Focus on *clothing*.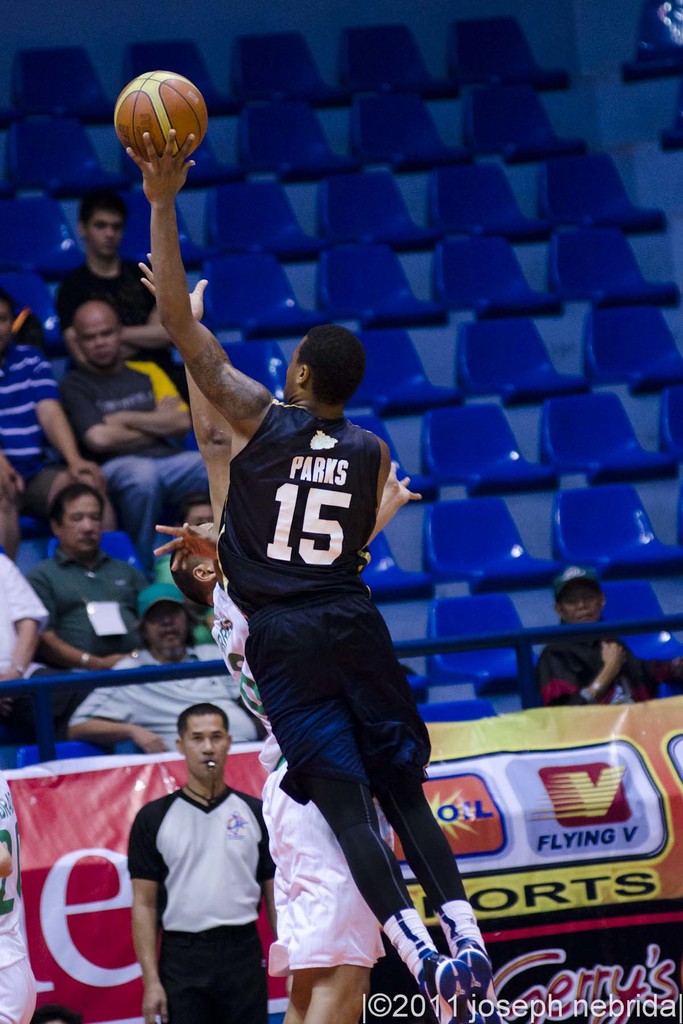
Focused at select_region(57, 258, 162, 371).
